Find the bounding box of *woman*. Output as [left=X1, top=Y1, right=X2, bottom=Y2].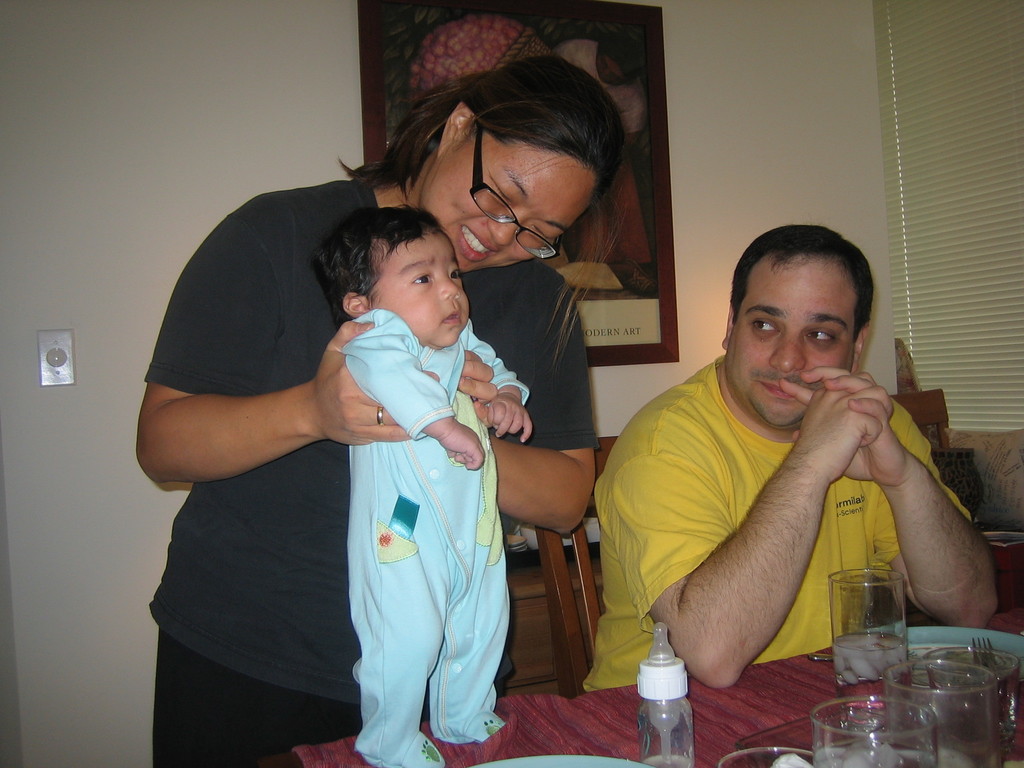
[left=181, top=127, right=562, bottom=762].
